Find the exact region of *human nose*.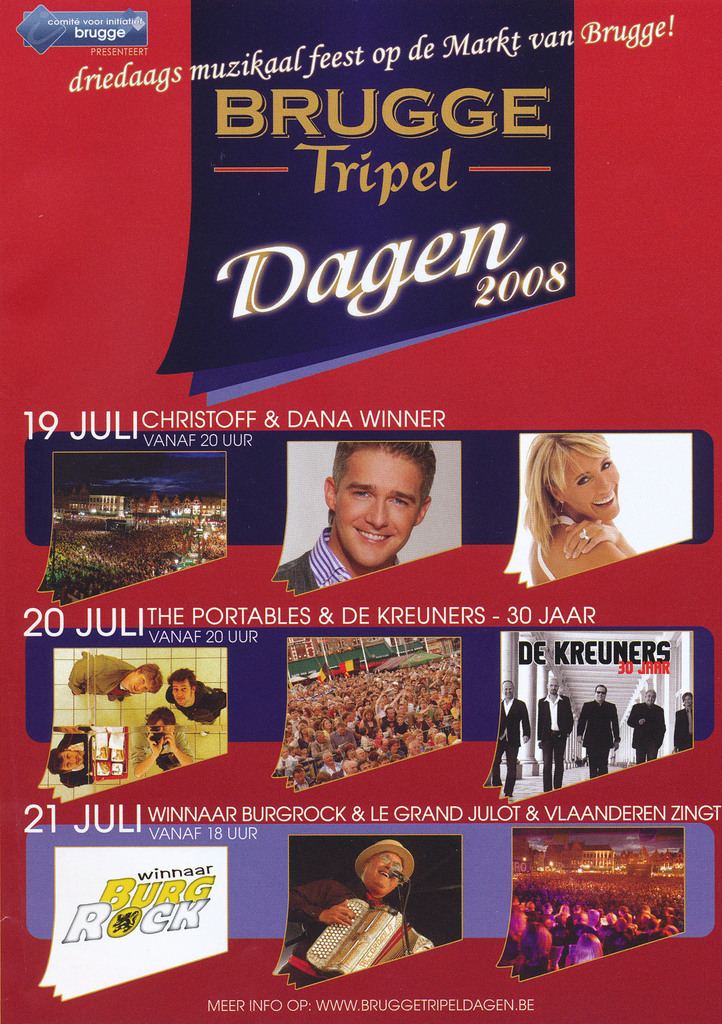
Exact region: {"x1": 383, "y1": 861, "x2": 392, "y2": 868}.
